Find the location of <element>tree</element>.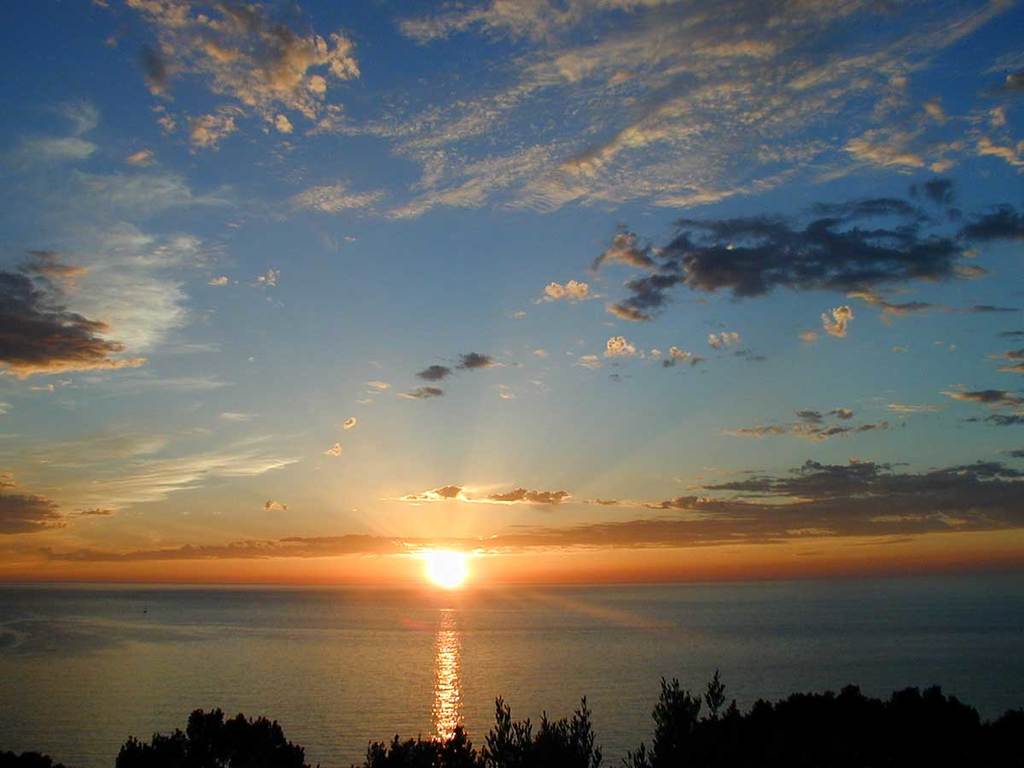
Location: {"x1": 0, "y1": 669, "x2": 1023, "y2": 767}.
